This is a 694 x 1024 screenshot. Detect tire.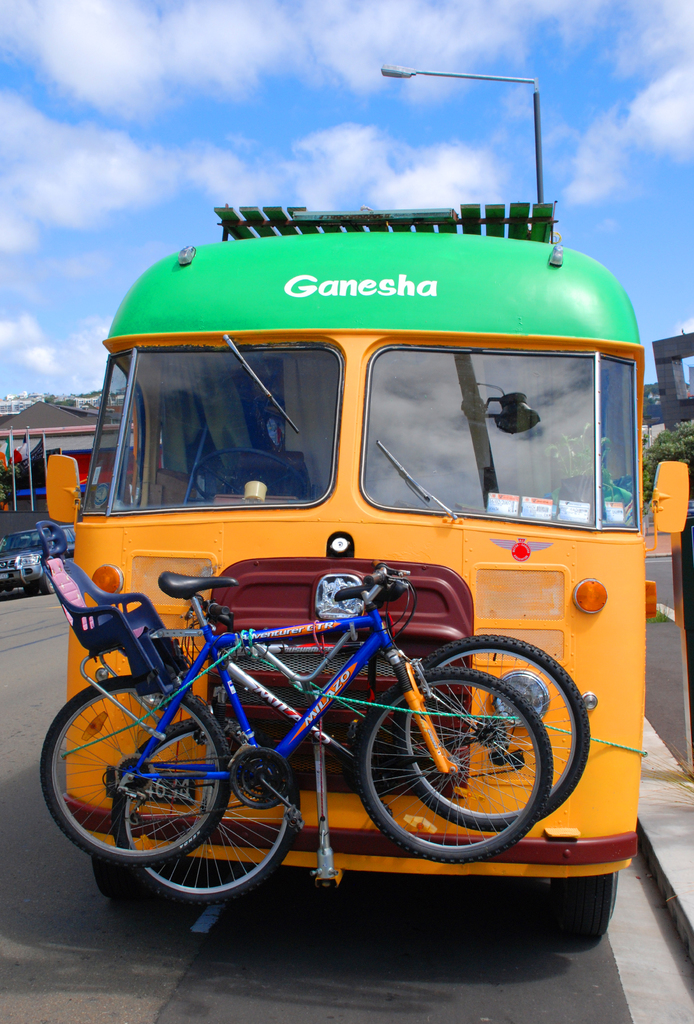
<bbox>118, 714, 302, 907</bbox>.
